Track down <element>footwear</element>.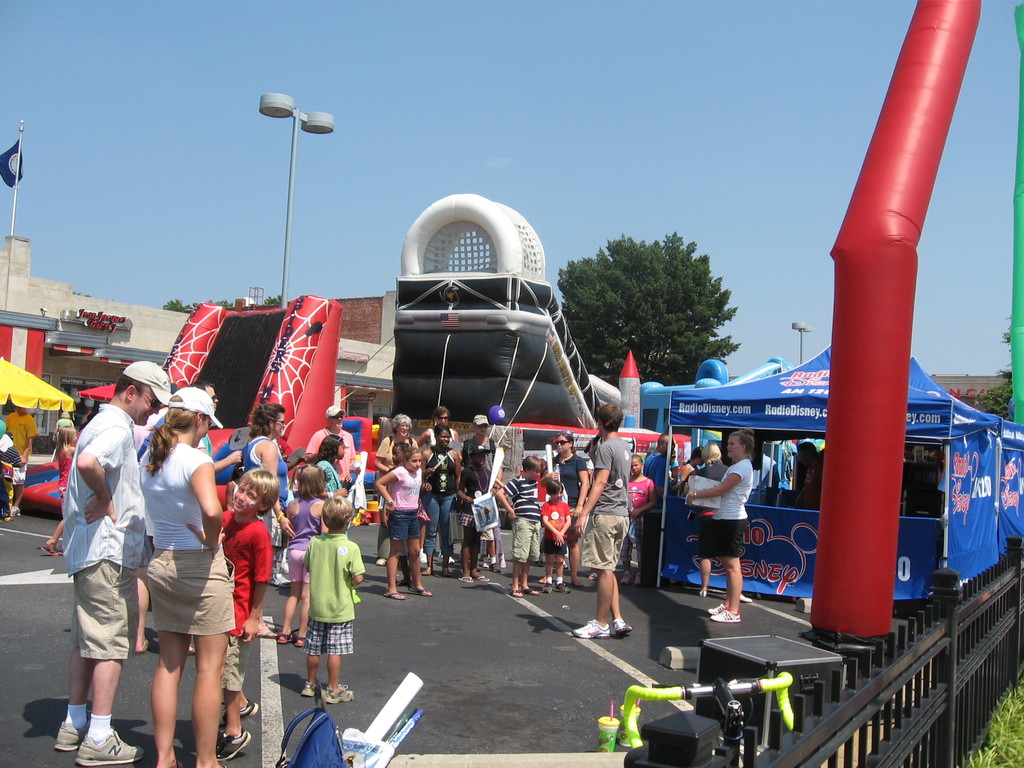
Tracked to (x1=522, y1=588, x2=538, y2=596).
